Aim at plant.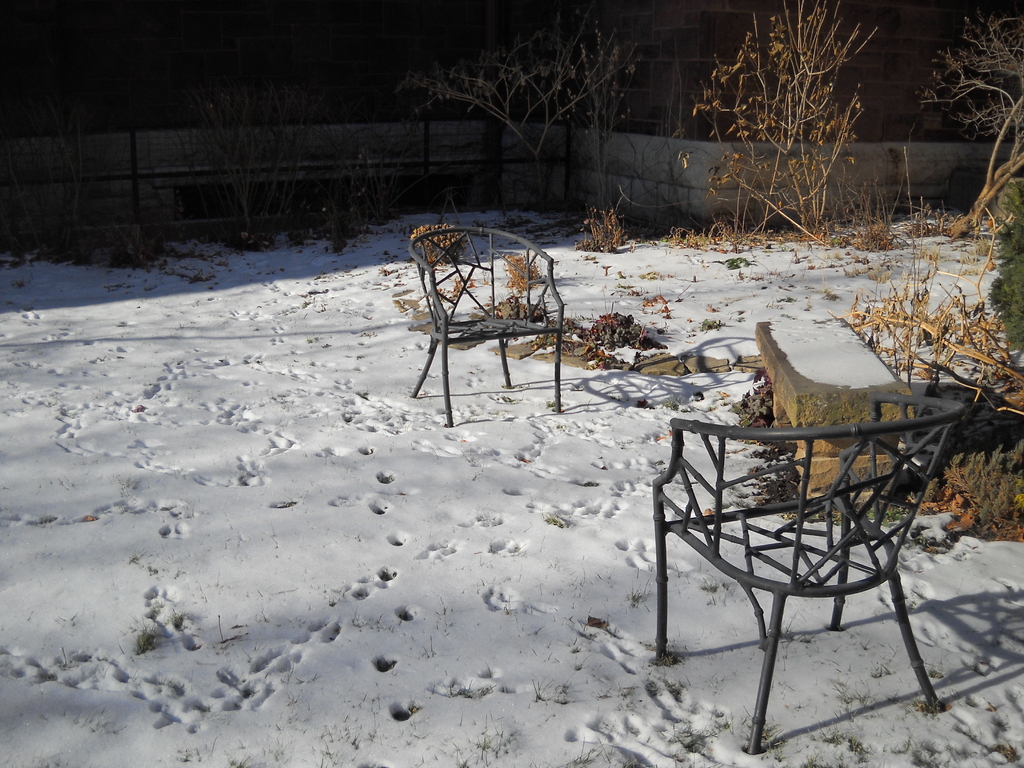
Aimed at [left=572, top=210, right=632, bottom=255].
